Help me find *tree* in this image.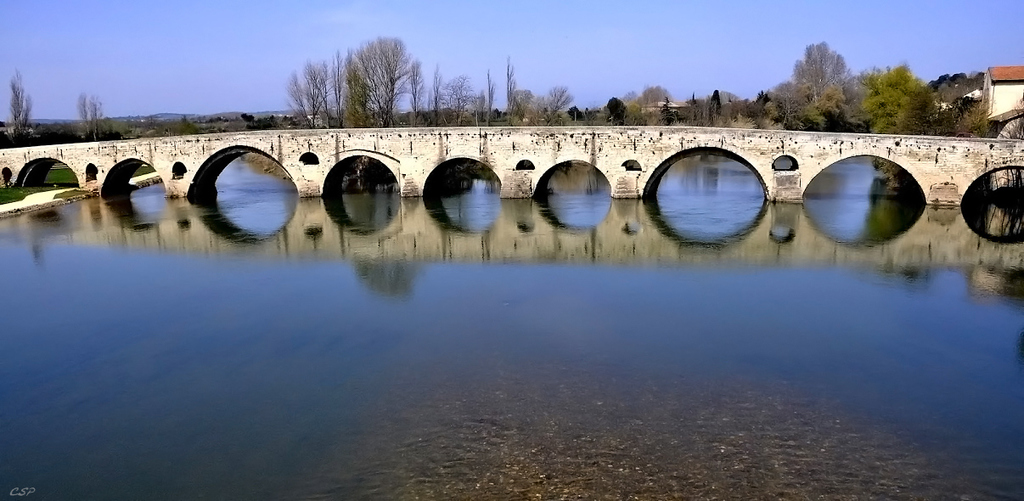
Found it: bbox=[847, 59, 932, 136].
